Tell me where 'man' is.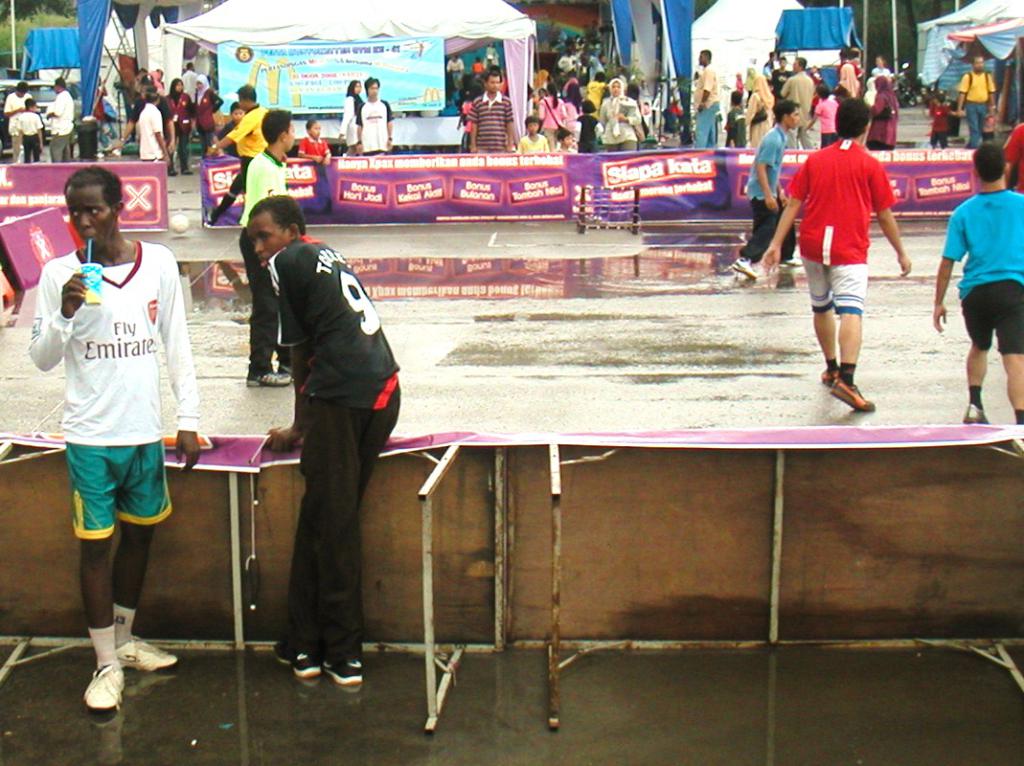
'man' is at pyautogui.locateOnScreen(247, 194, 401, 683).
